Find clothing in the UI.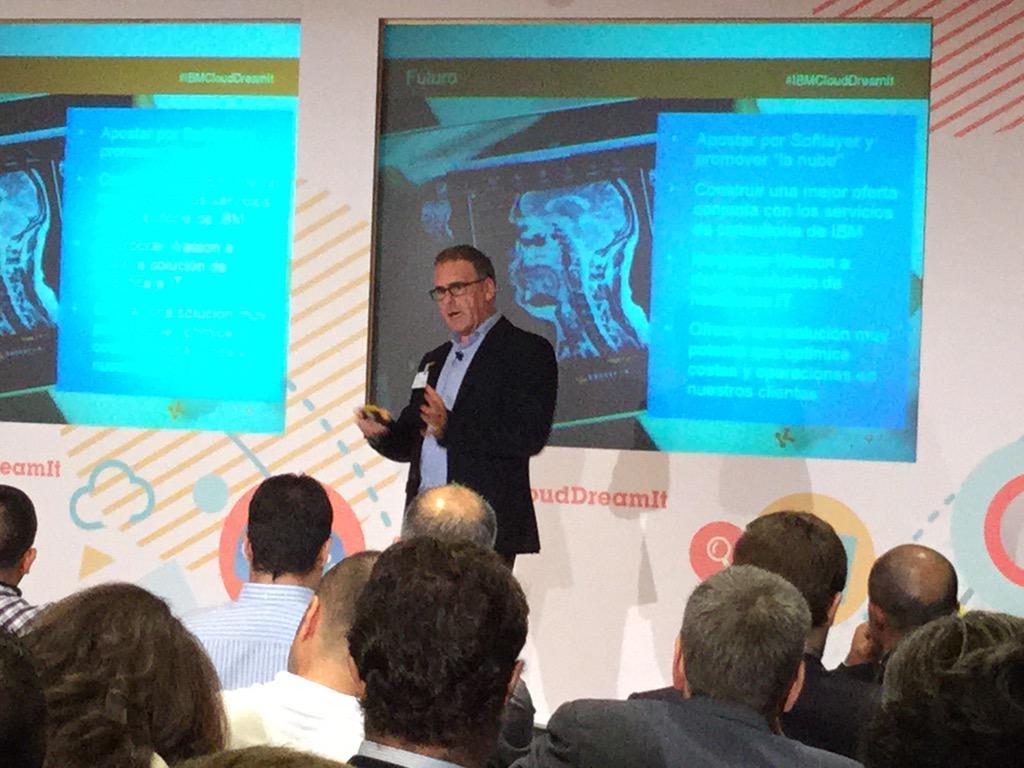
UI element at <region>629, 651, 882, 758</region>.
